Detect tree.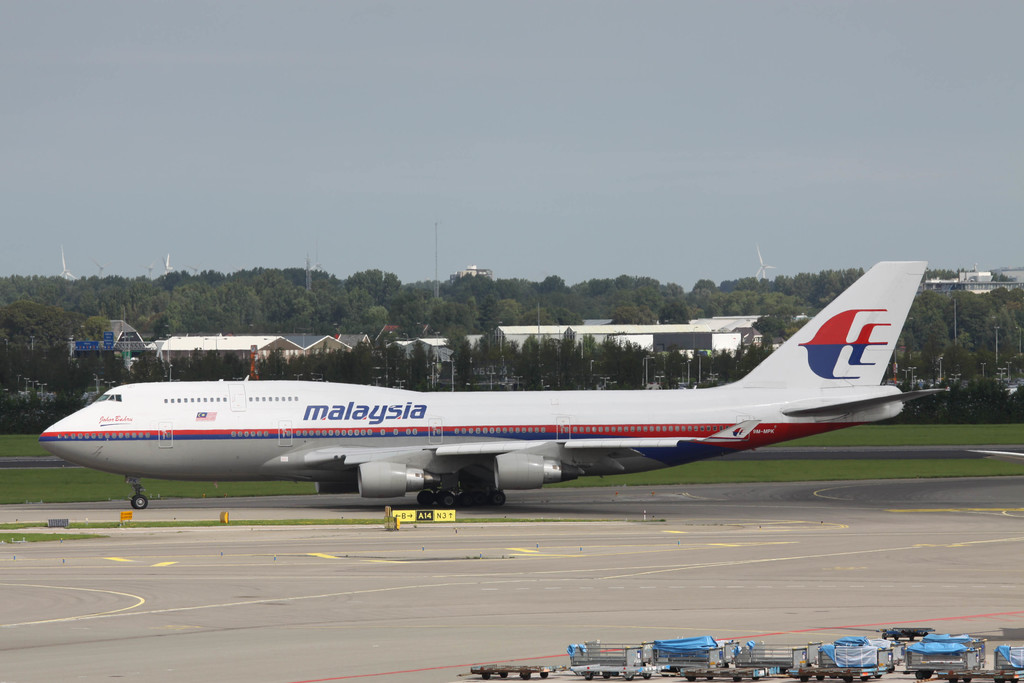
Detected at (653,294,691,325).
